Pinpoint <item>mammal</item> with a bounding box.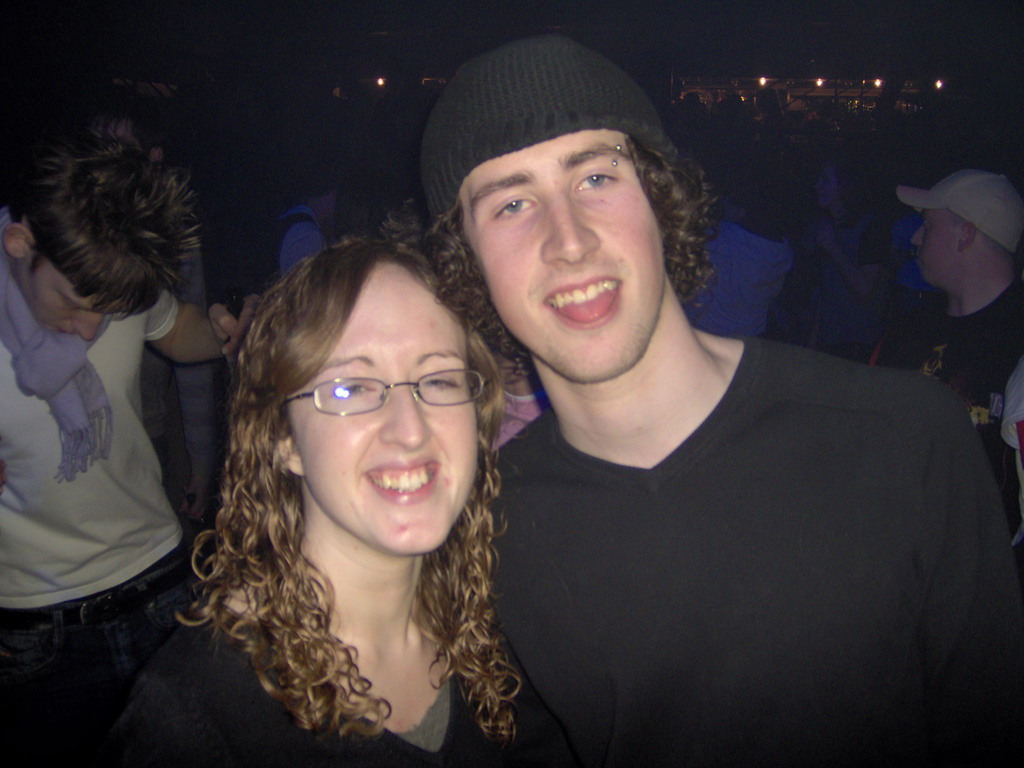
bbox=(891, 172, 1023, 544).
